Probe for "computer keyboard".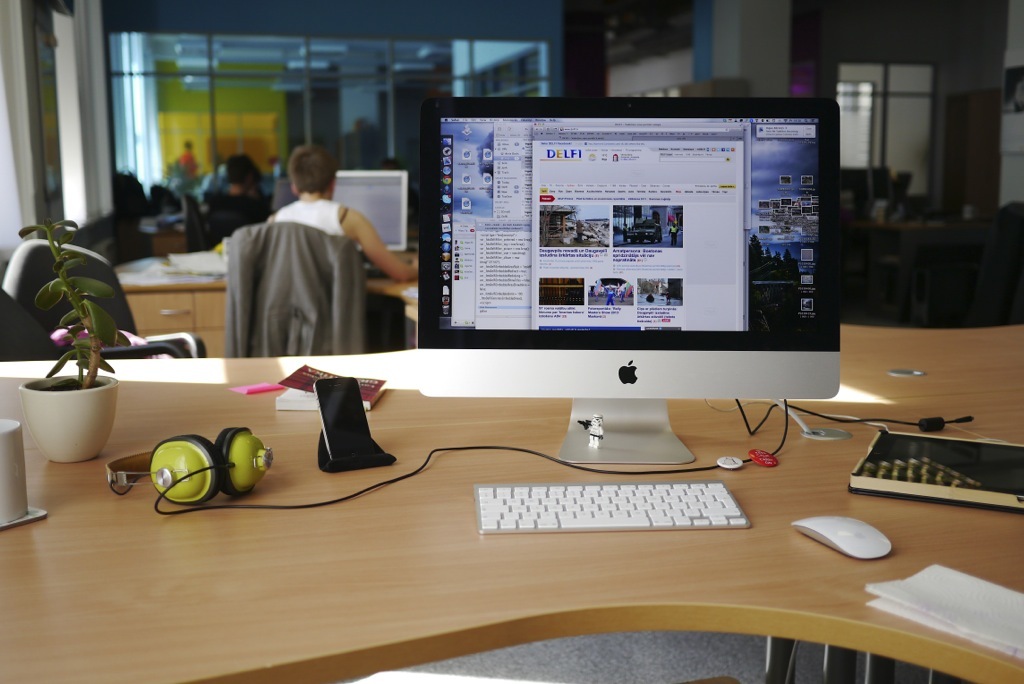
Probe result: {"left": 474, "top": 477, "right": 751, "bottom": 534}.
